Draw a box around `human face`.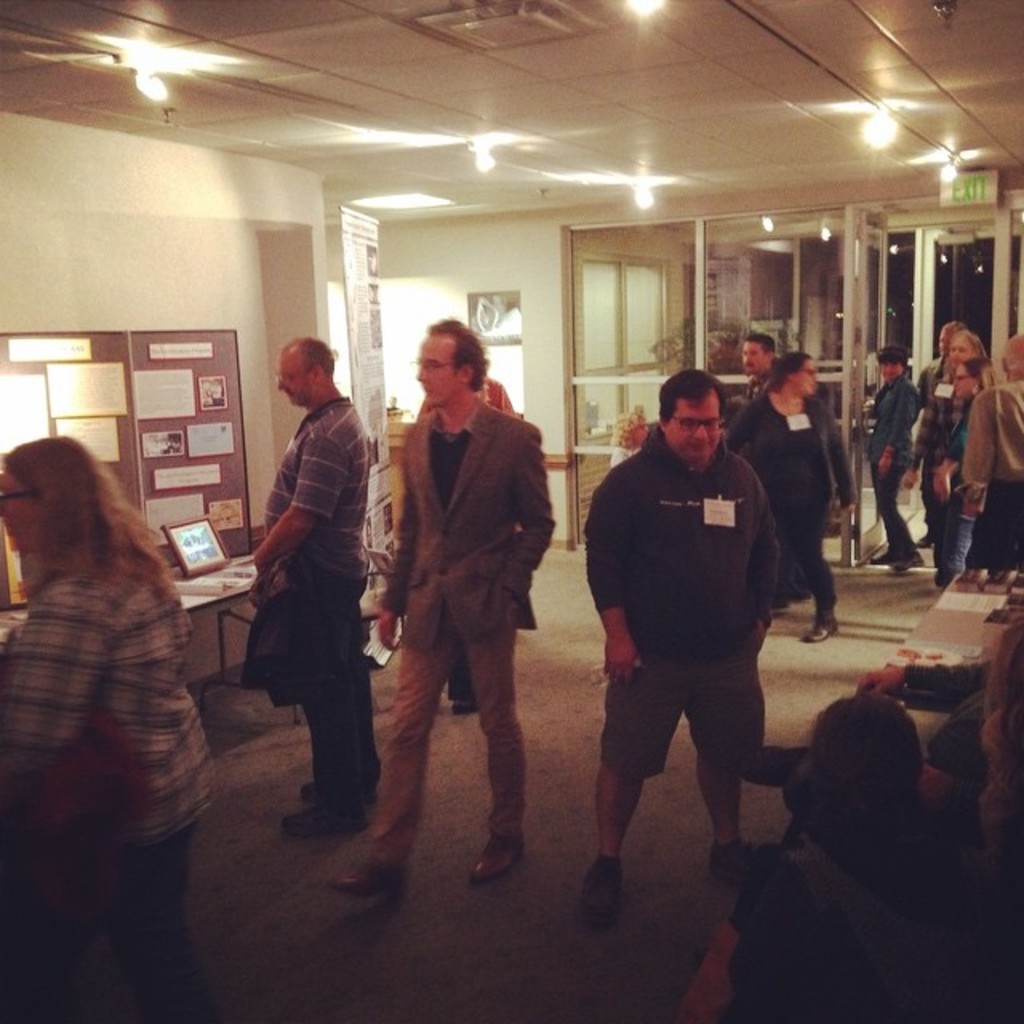
947/330/974/358.
